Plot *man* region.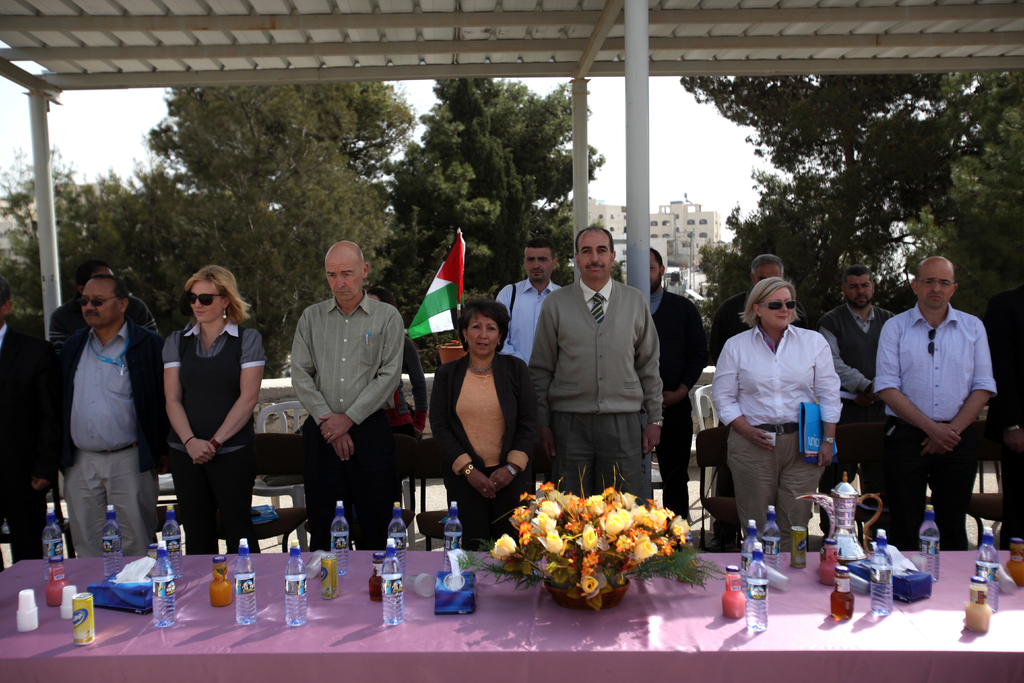
Plotted at <box>870,250,991,546</box>.
